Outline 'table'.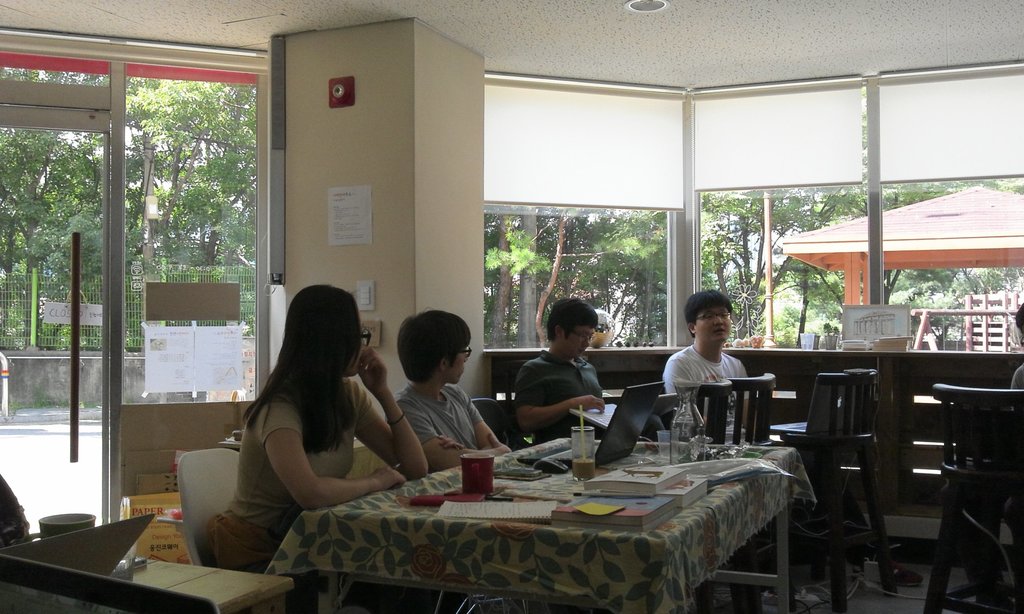
Outline: Rect(108, 549, 295, 613).
